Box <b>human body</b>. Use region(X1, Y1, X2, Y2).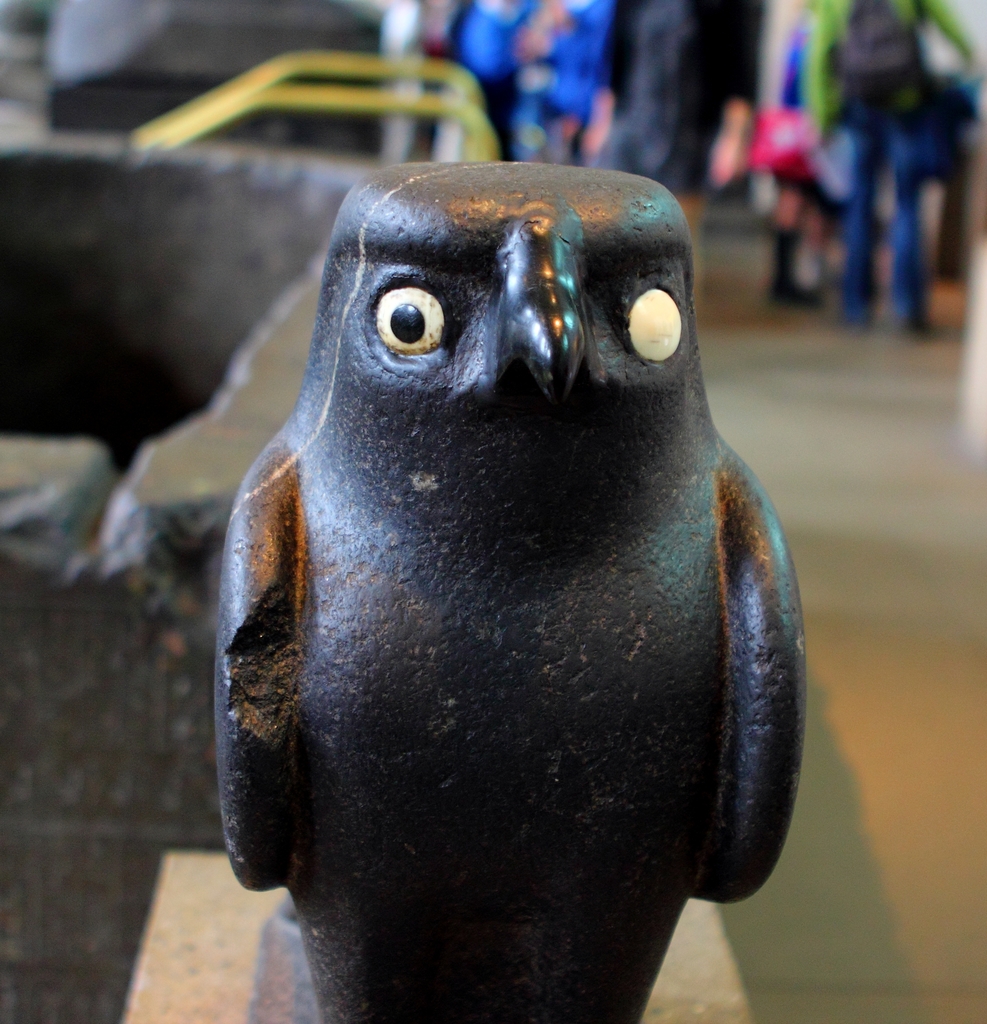
region(445, 0, 536, 160).
